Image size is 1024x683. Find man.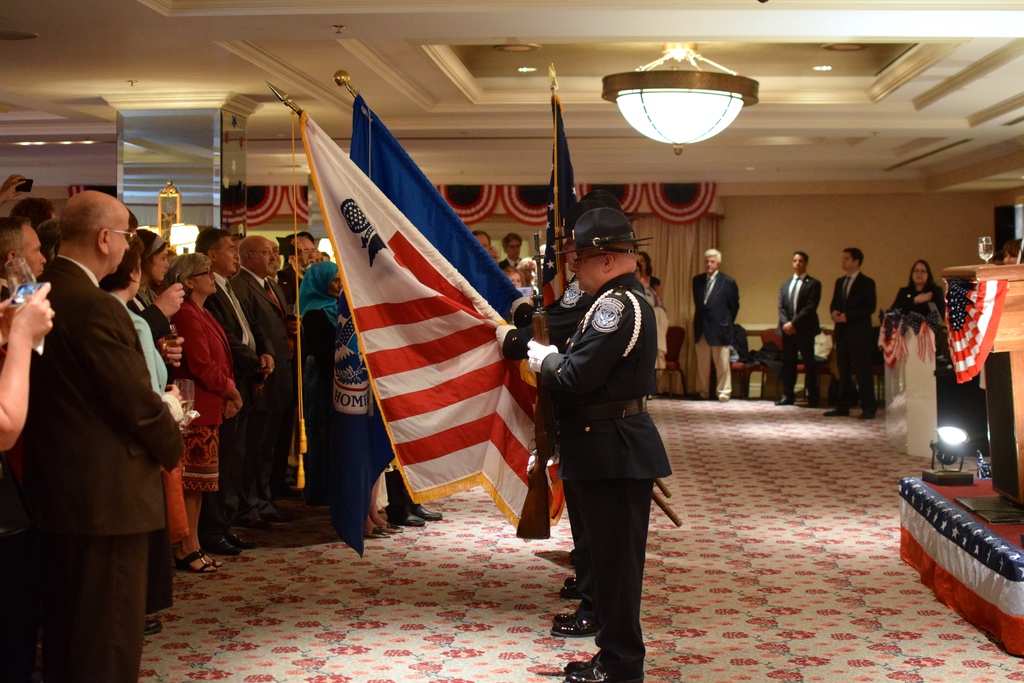
bbox(278, 232, 318, 311).
